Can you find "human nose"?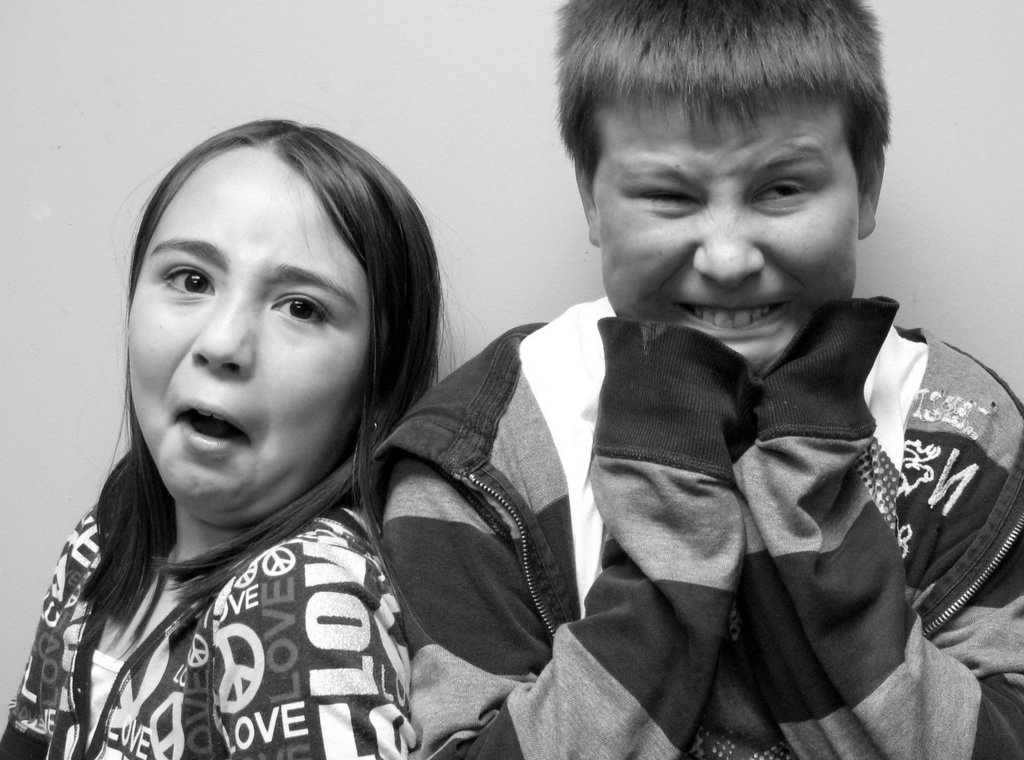
Yes, bounding box: (x1=692, y1=195, x2=765, y2=289).
